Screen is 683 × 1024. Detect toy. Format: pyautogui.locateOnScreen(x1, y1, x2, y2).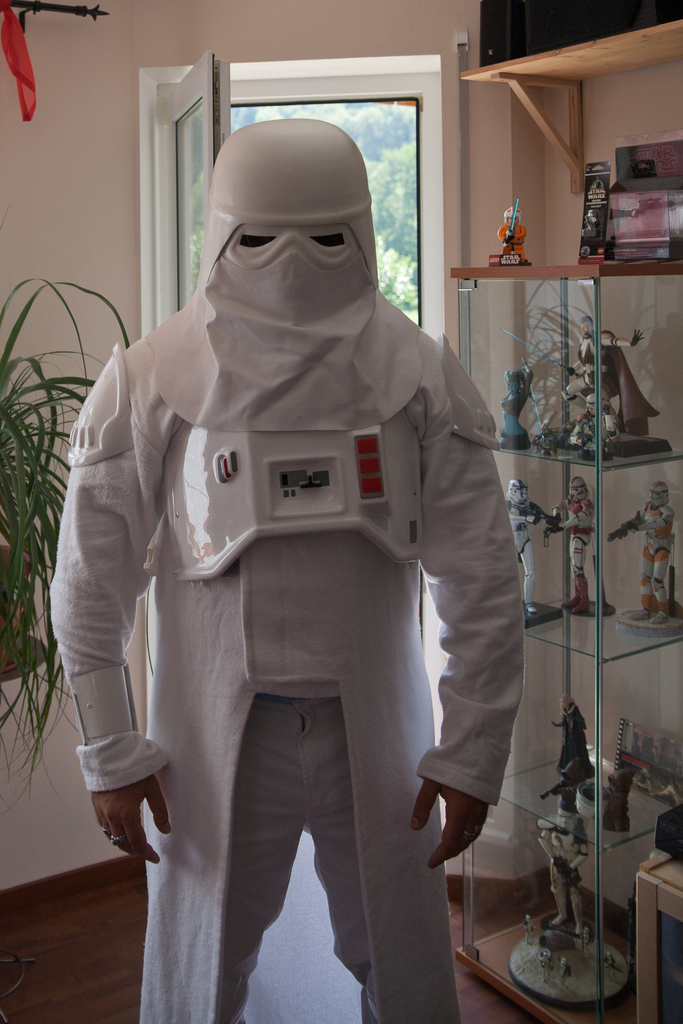
pyautogui.locateOnScreen(497, 196, 525, 266).
